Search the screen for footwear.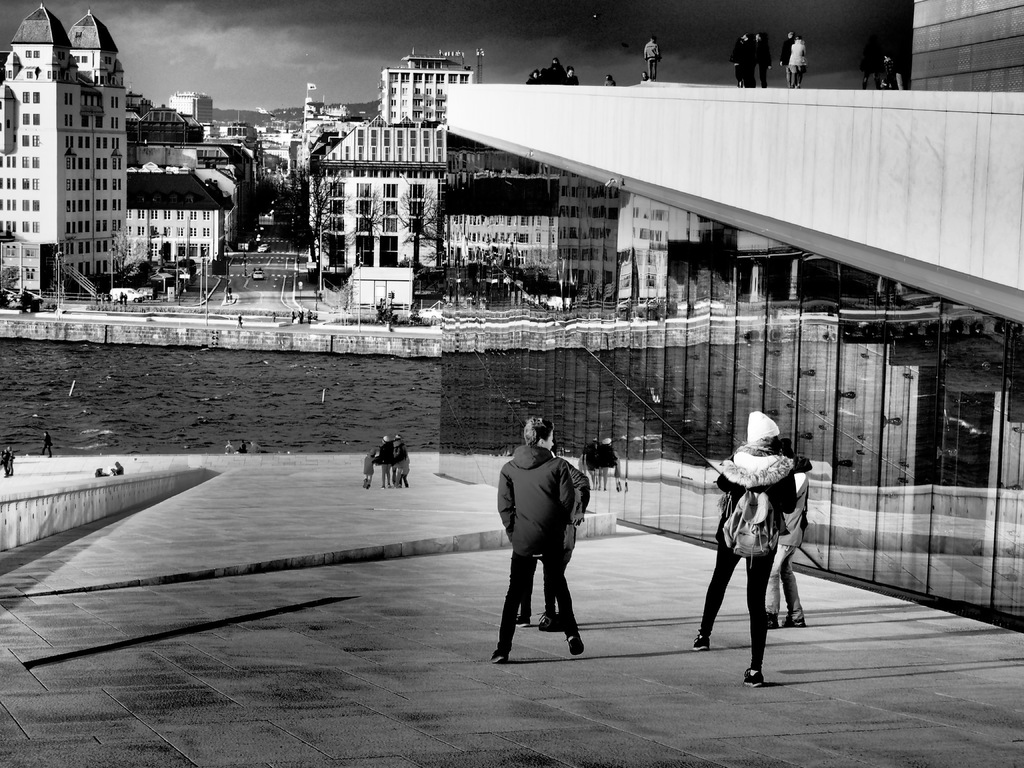
Found at pyautogui.locateOnScreen(780, 612, 806, 628).
